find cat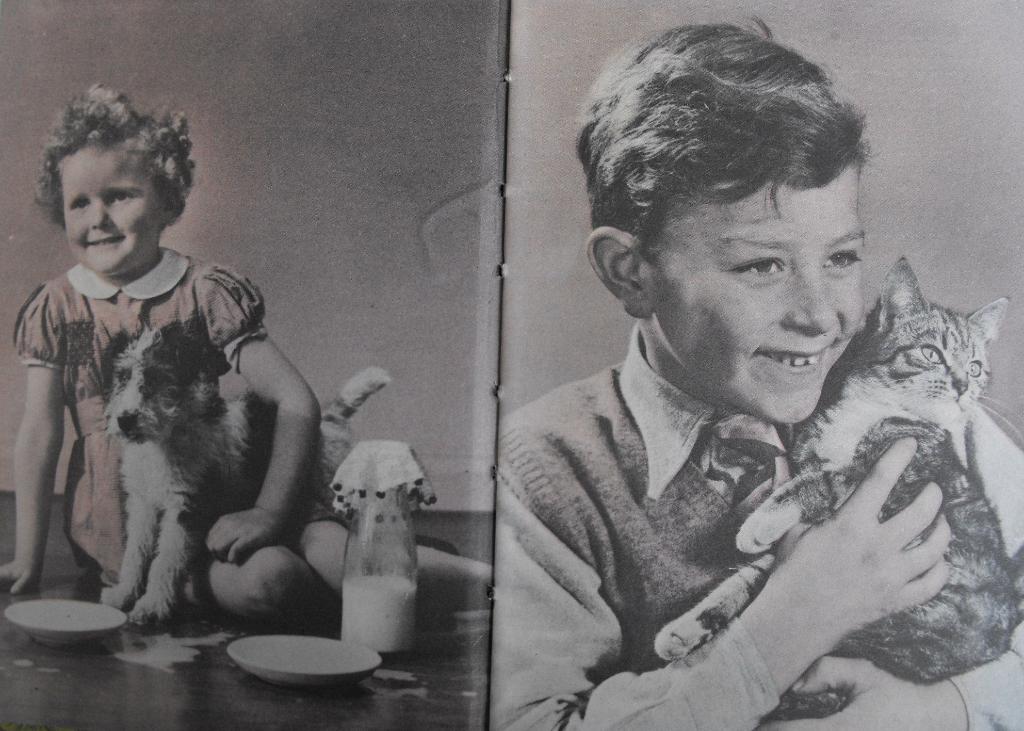
(left=652, top=255, right=1022, bottom=729)
